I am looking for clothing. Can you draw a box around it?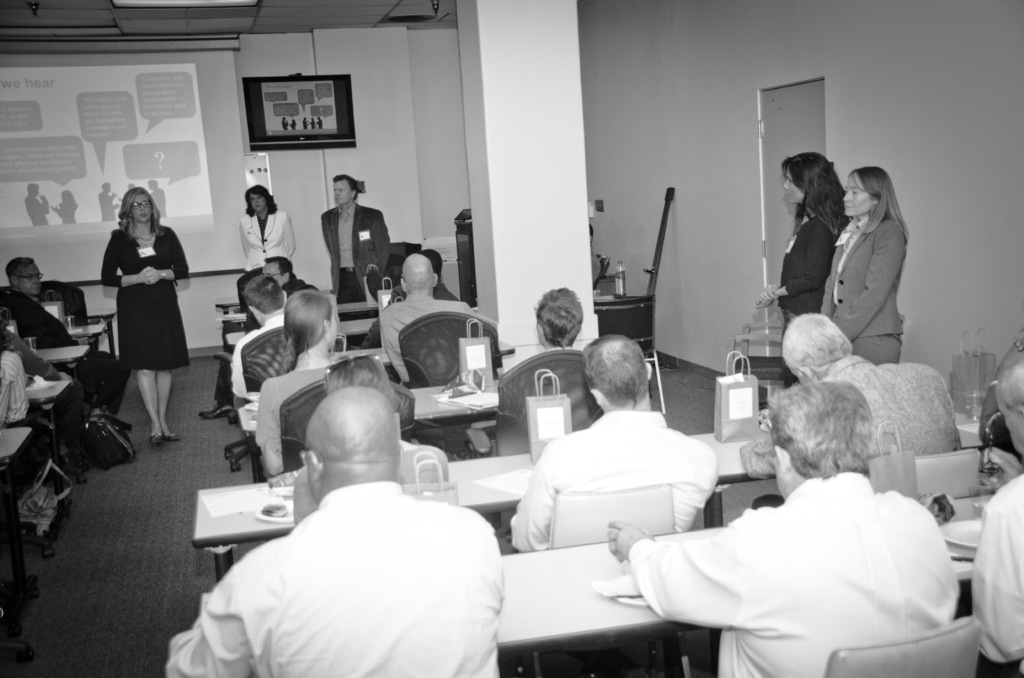
Sure, the bounding box is pyautogui.locateOnScreen(502, 410, 728, 566).
